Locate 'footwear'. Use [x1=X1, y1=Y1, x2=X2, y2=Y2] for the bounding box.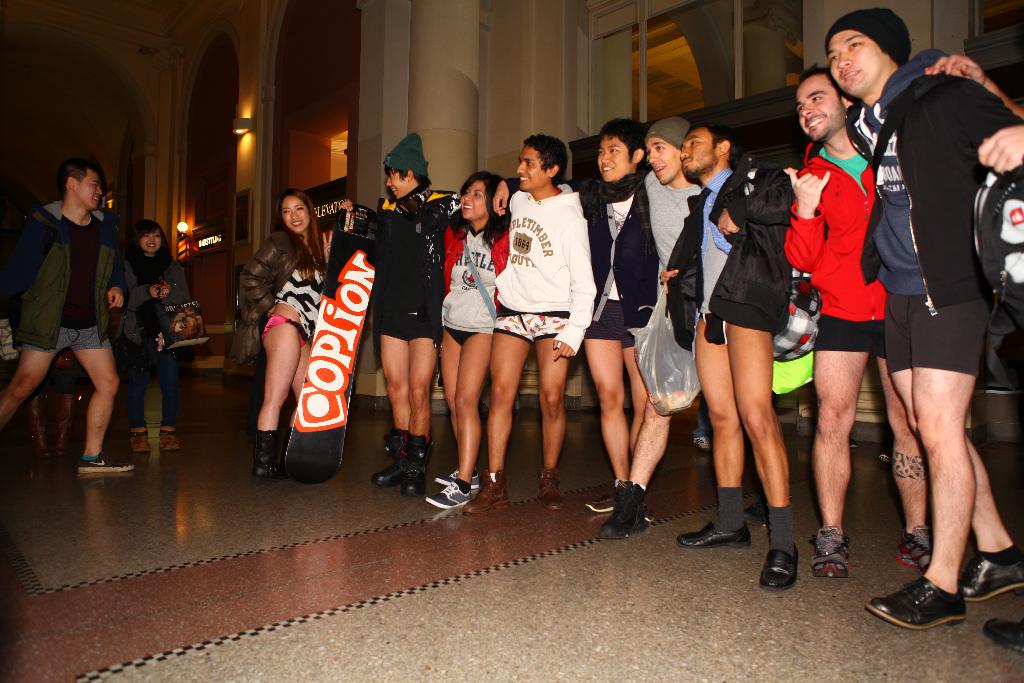
[x1=862, y1=573, x2=971, y2=639].
